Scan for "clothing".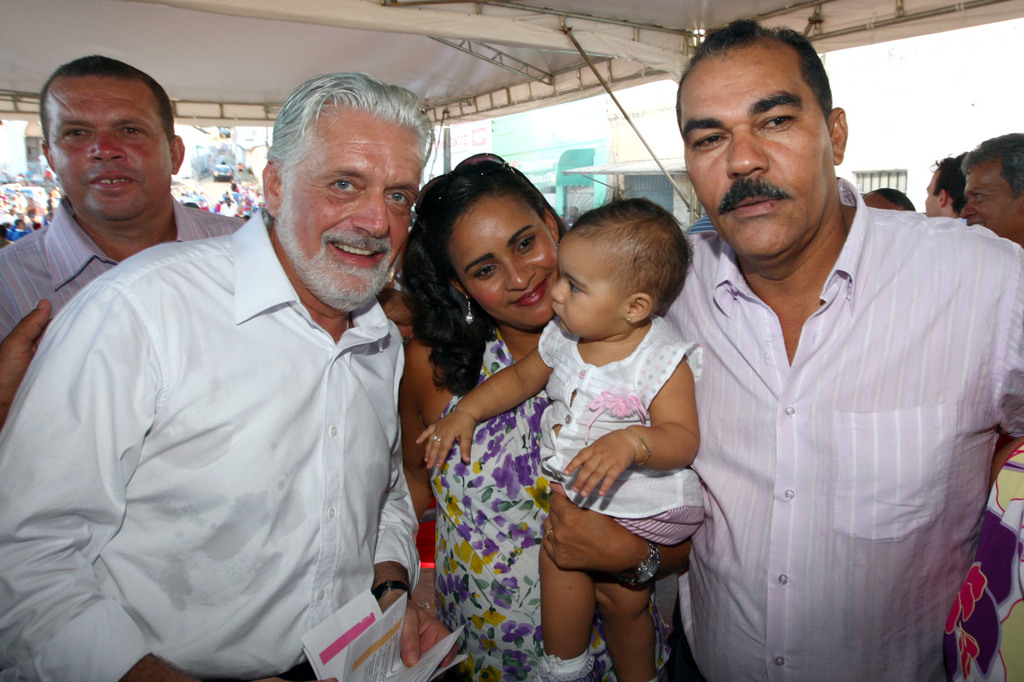
Scan result: bbox(540, 310, 708, 548).
